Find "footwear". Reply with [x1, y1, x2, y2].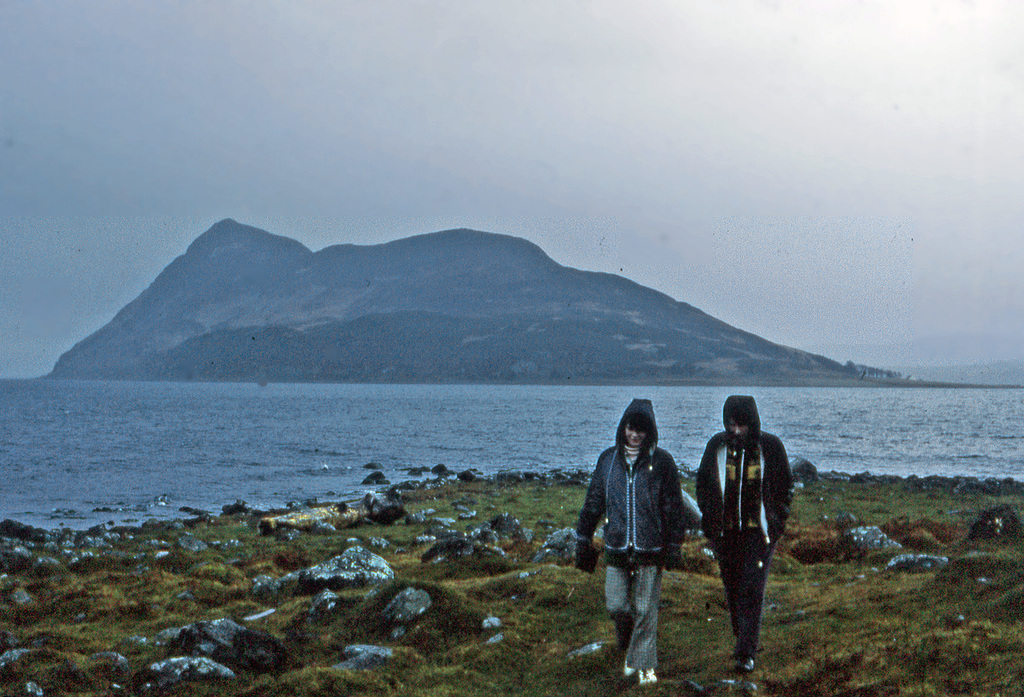
[637, 668, 658, 686].
